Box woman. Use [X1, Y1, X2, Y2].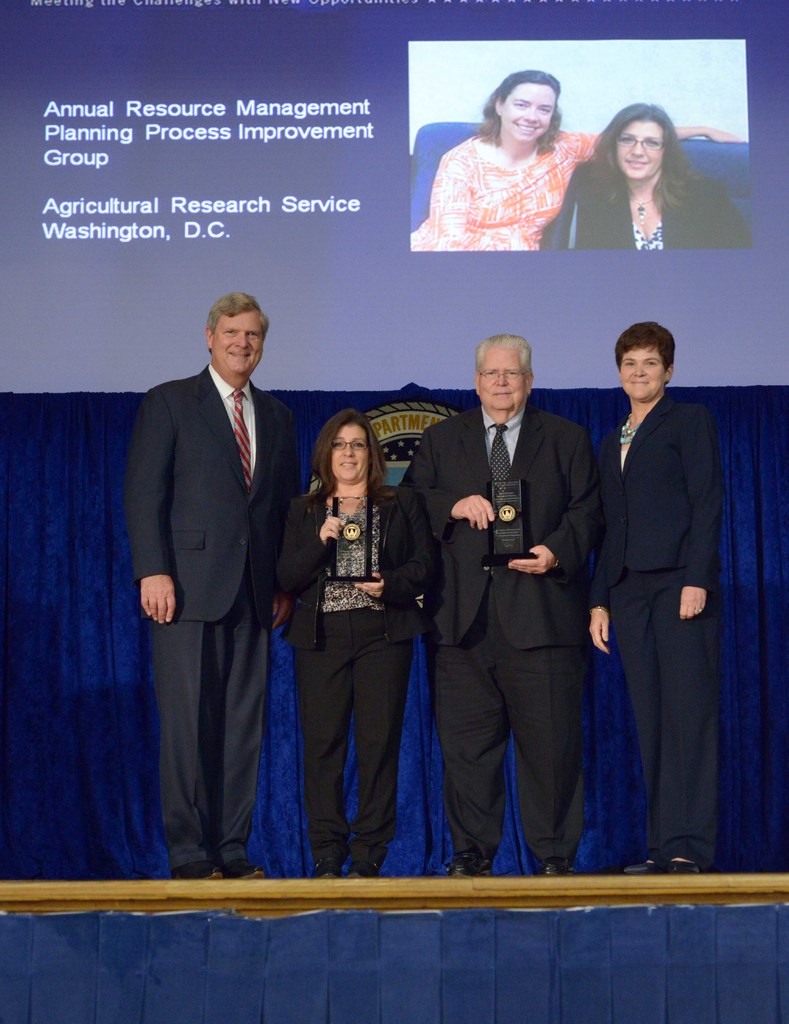
[279, 413, 440, 876].
